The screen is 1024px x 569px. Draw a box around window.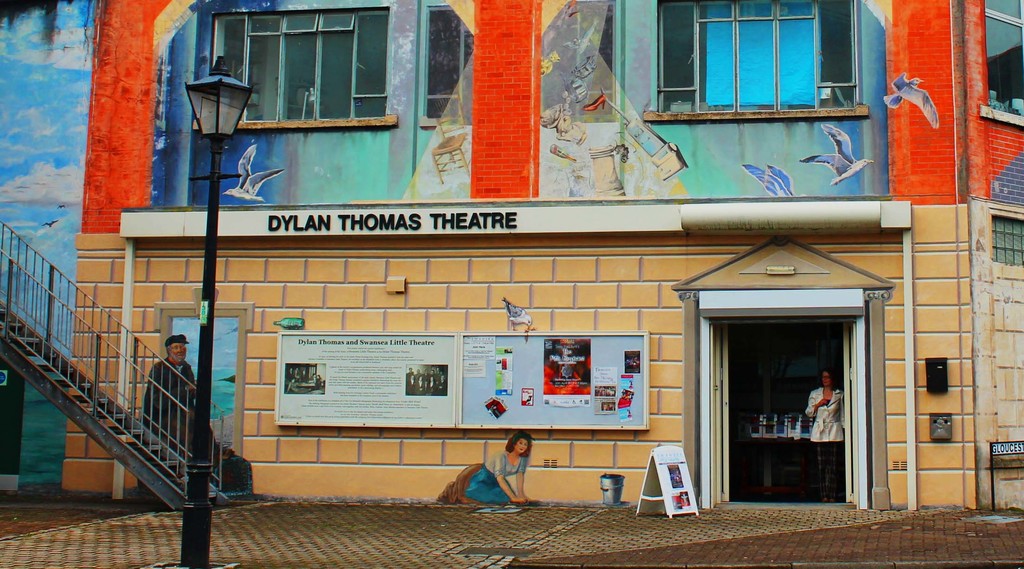
select_region(153, 301, 241, 455).
